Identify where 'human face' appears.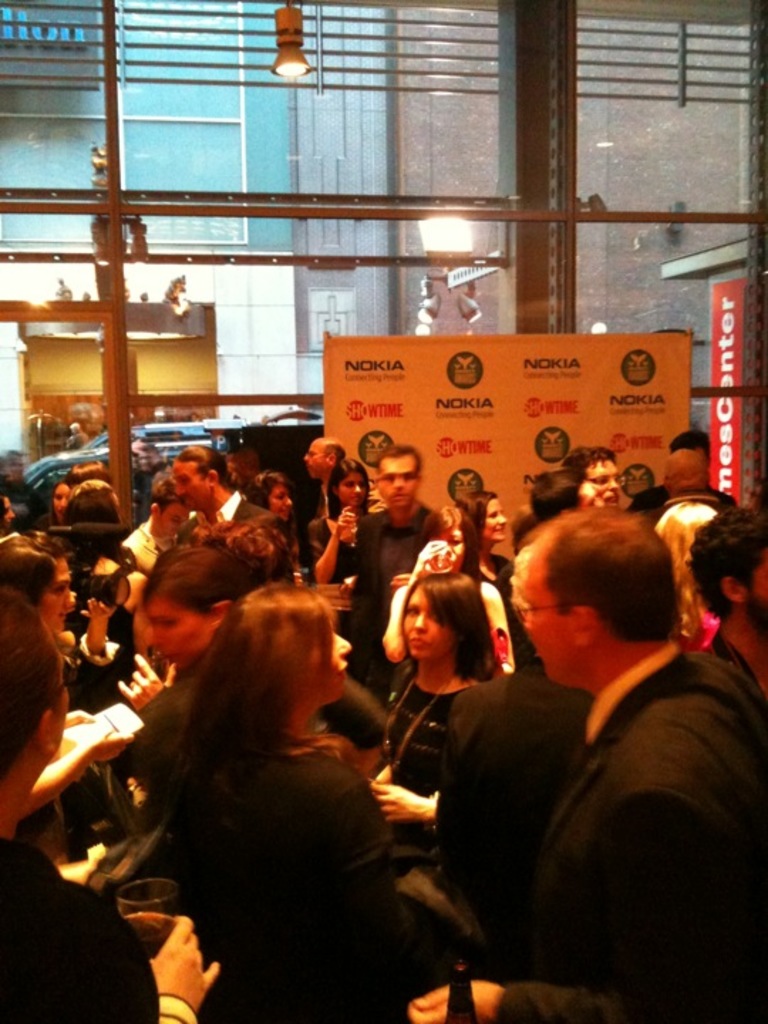
Appears at 304:442:324:482.
